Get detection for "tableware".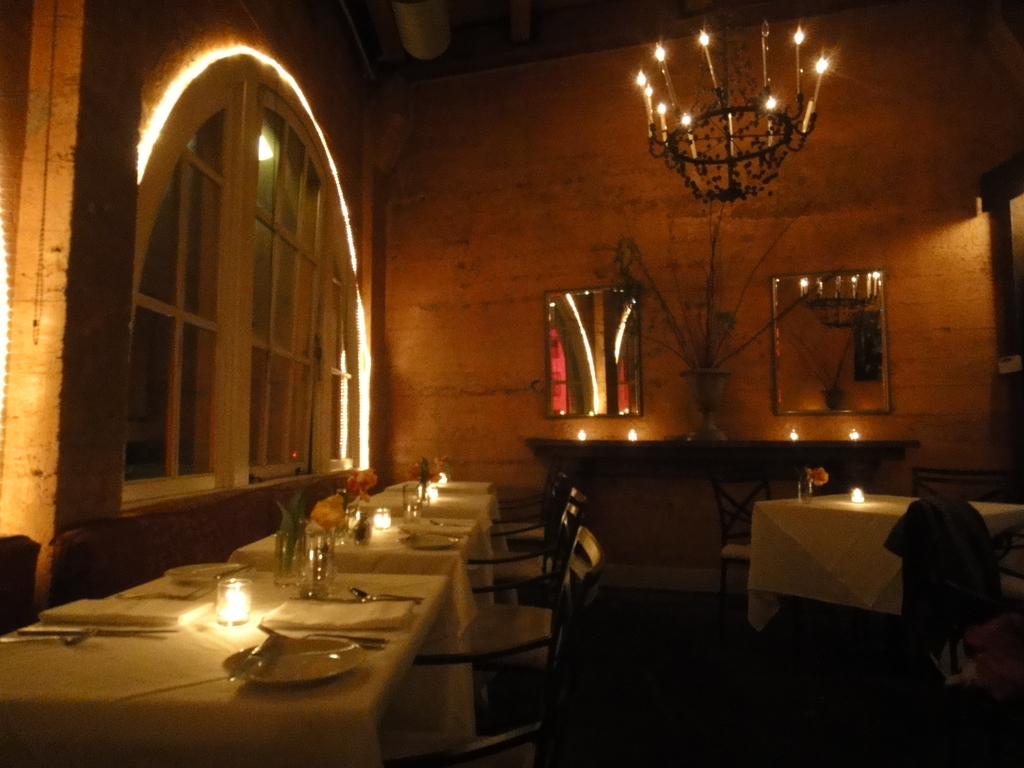
Detection: l=296, t=532, r=336, b=597.
